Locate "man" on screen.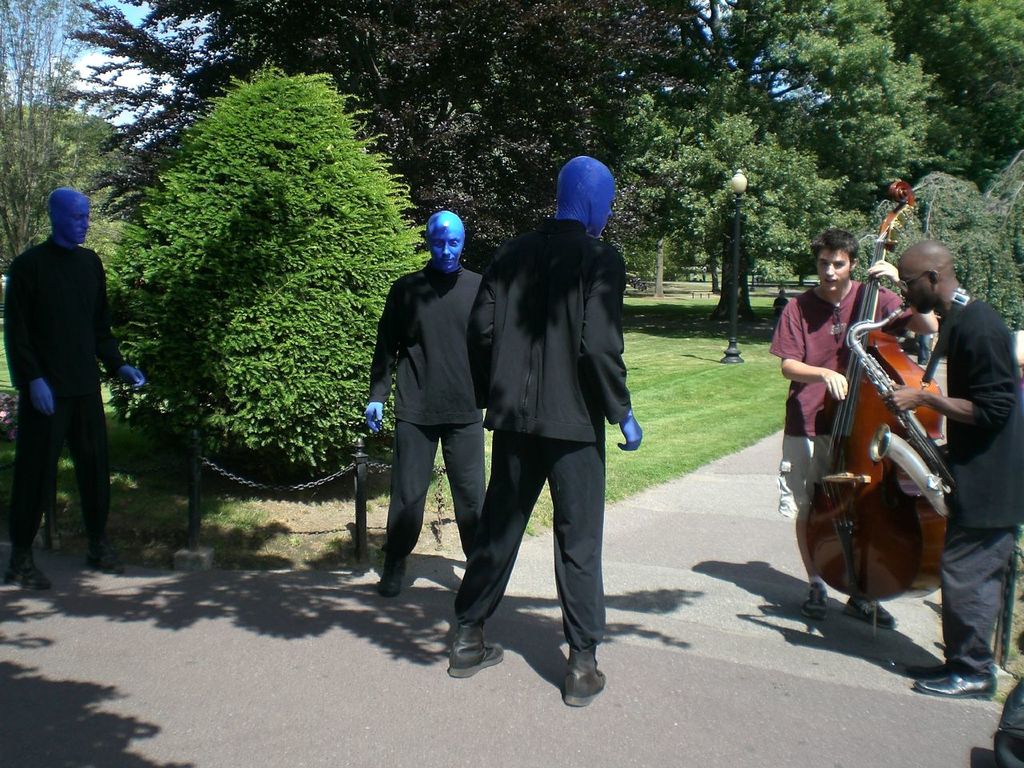
On screen at (x1=6, y1=154, x2=126, y2=582).
